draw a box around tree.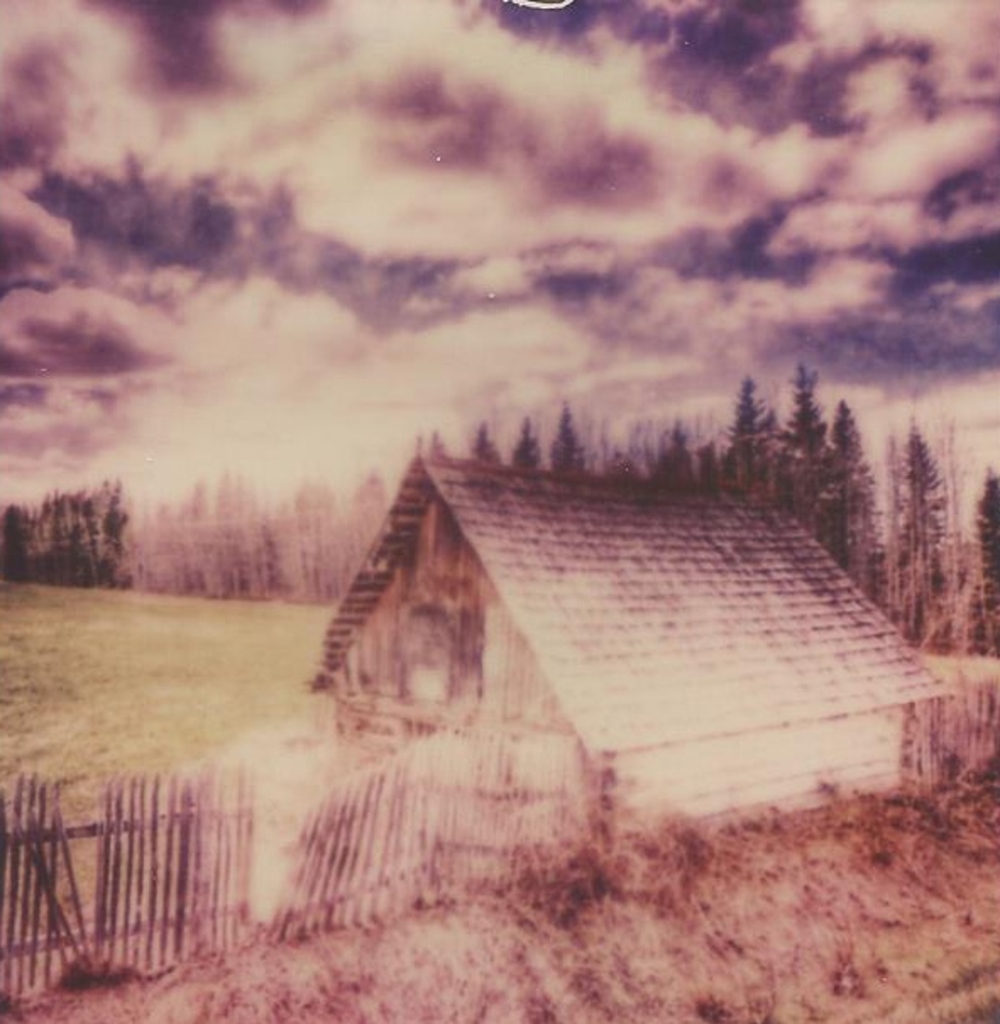
[left=621, top=413, right=709, bottom=493].
